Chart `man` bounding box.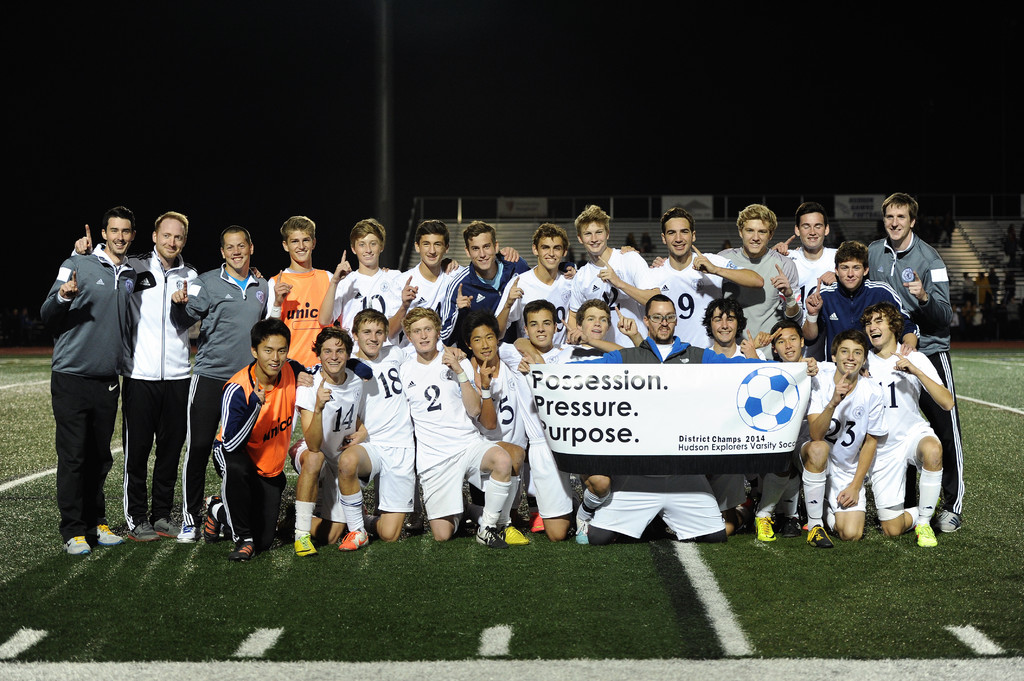
Charted: x1=437 y1=221 x2=579 y2=507.
